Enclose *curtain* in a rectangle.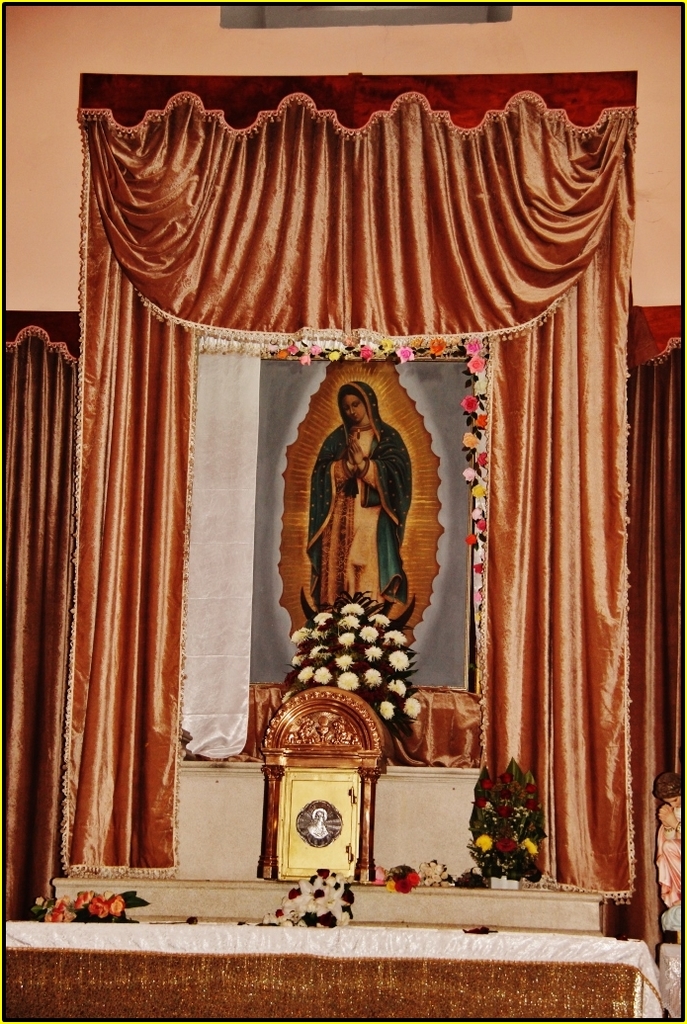
bbox=(0, 318, 79, 917).
